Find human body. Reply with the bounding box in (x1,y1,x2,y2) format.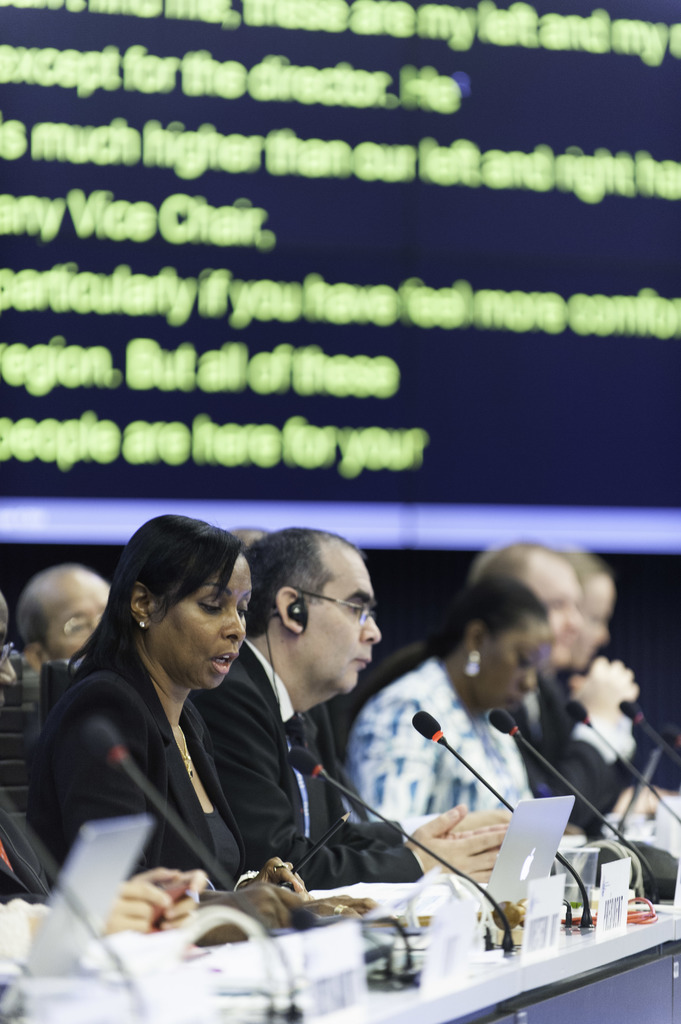
(485,669,660,842).
